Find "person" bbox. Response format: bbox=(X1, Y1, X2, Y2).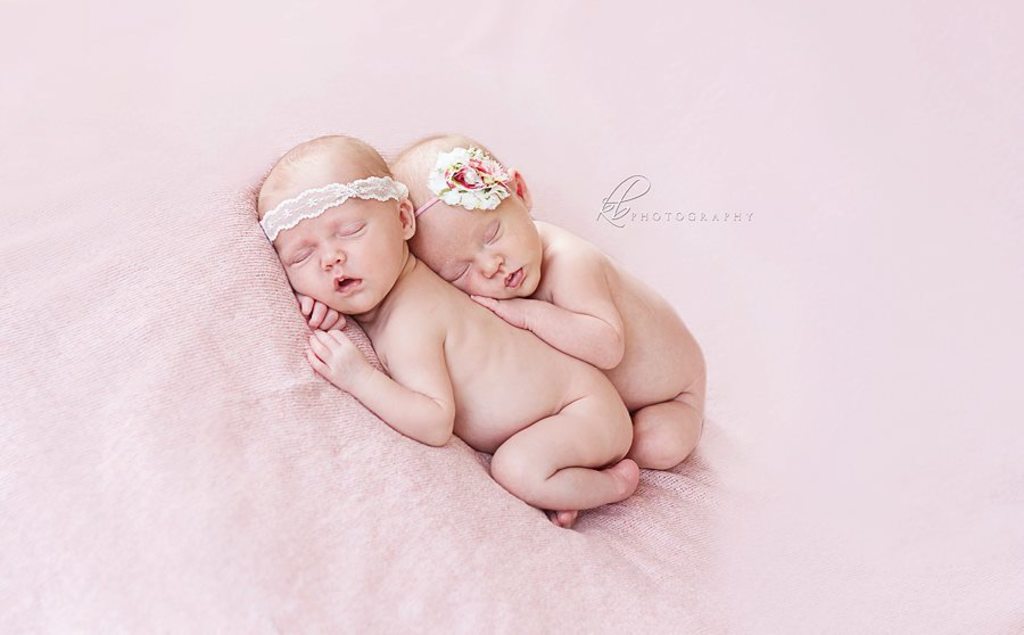
bbox=(250, 130, 641, 531).
